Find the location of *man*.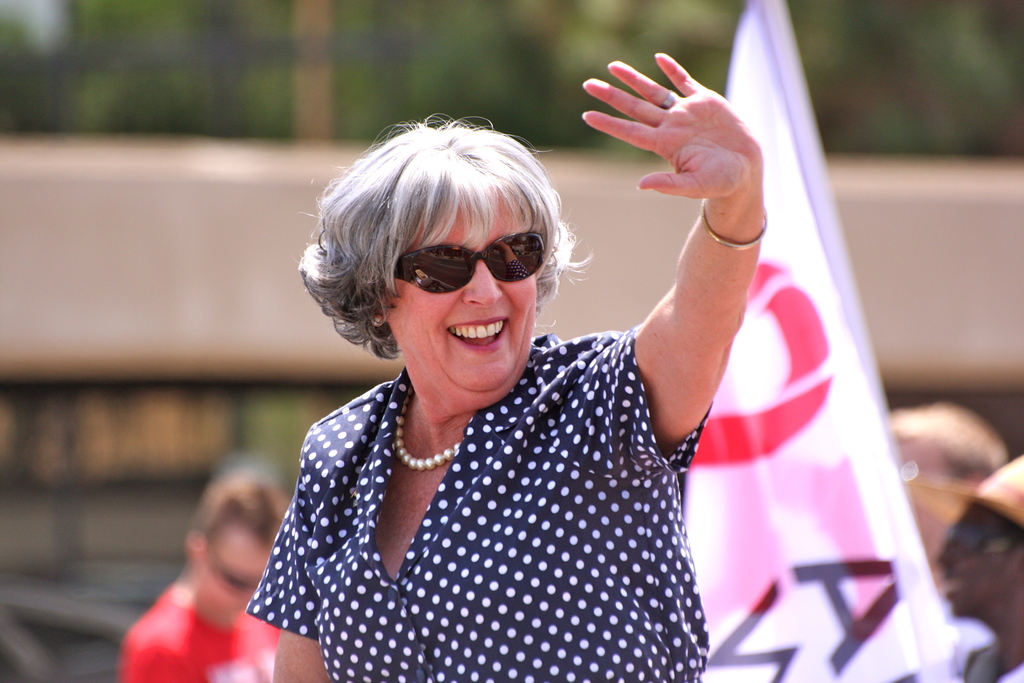
Location: [x1=117, y1=465, x2=290, y2=679].
